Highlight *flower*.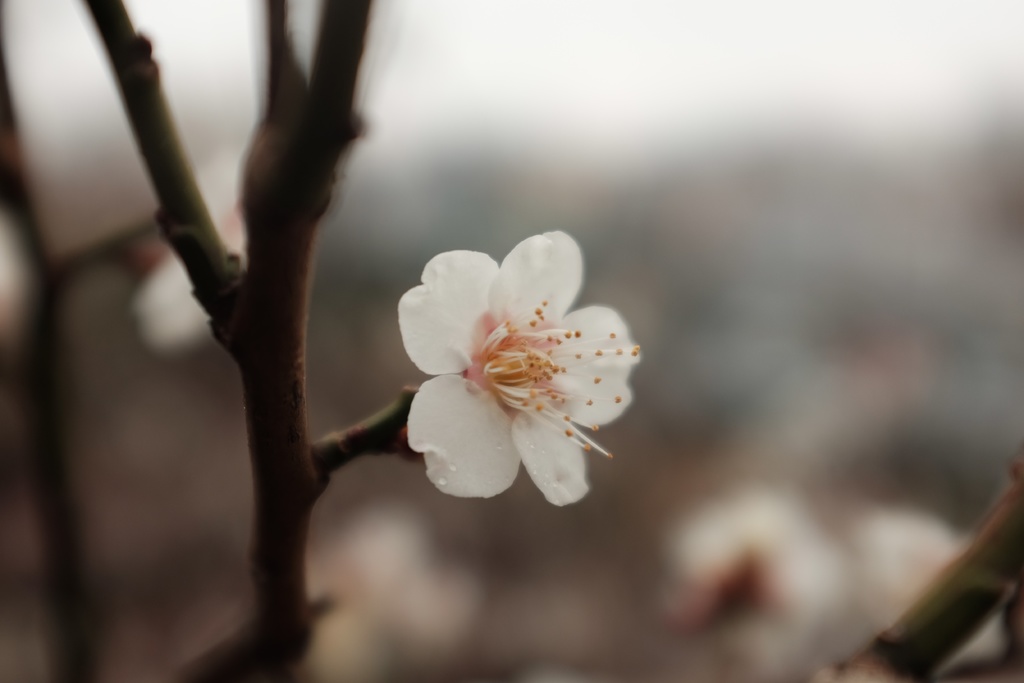
Highlighted region: crop(394, 235, 639, 517).
